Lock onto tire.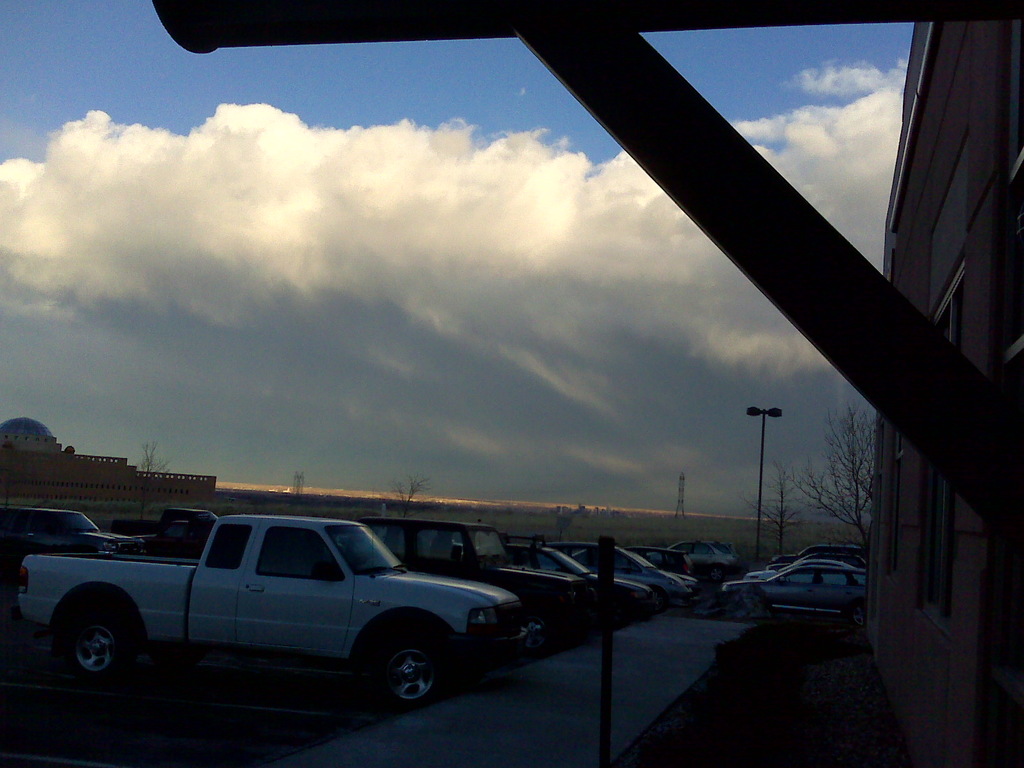
Locked: bbox=[652, 588, 664, 612].
